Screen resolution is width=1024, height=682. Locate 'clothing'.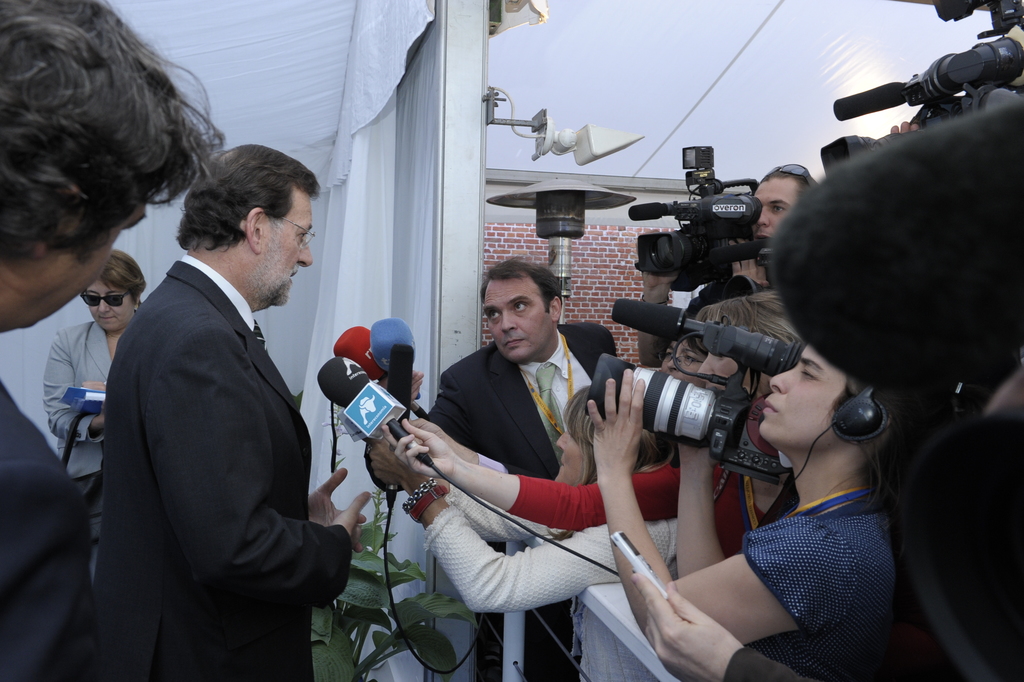
(left=741, top=488, right=900, bottom=681).
